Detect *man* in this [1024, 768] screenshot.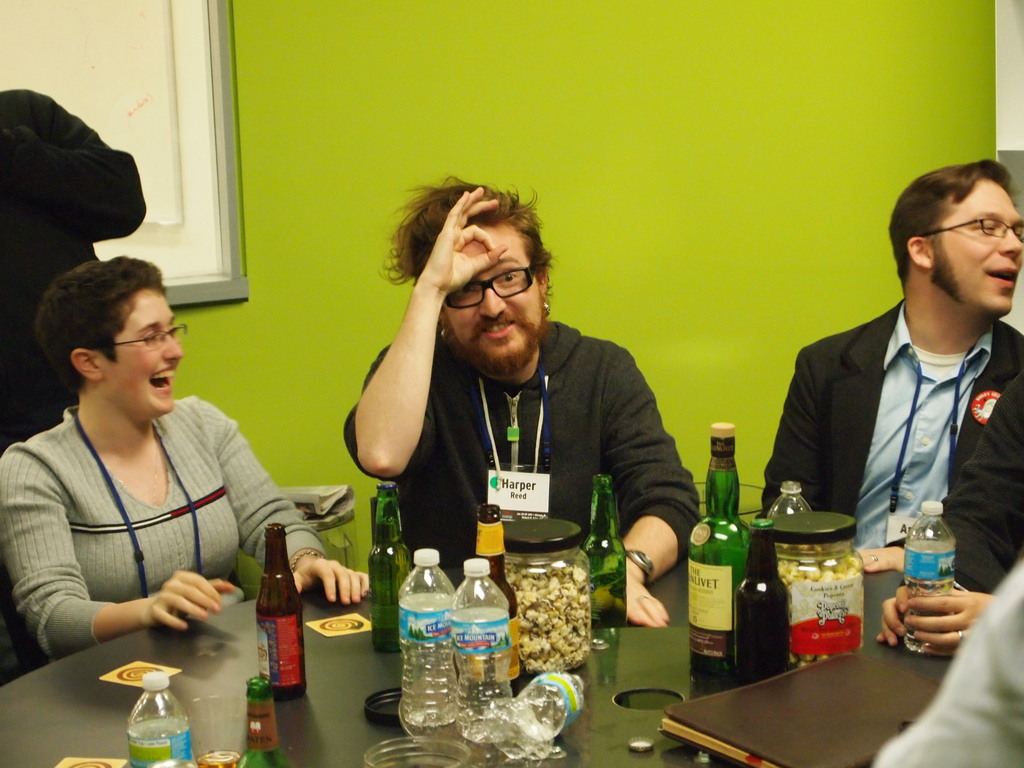
Detection: bbox=(318, 190, 717, 606).
